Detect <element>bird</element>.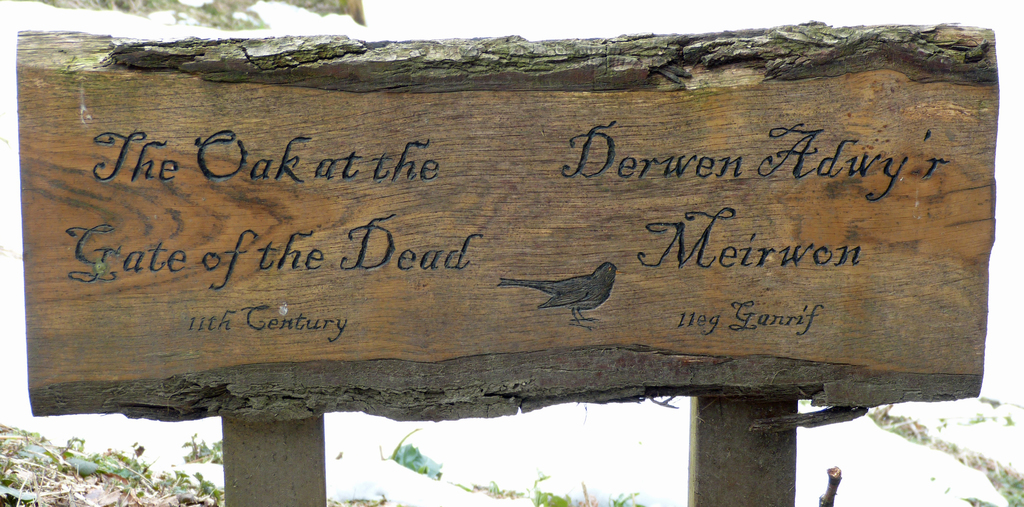
Detected at [x1=510, y1=263, x2=622, y2=326].
